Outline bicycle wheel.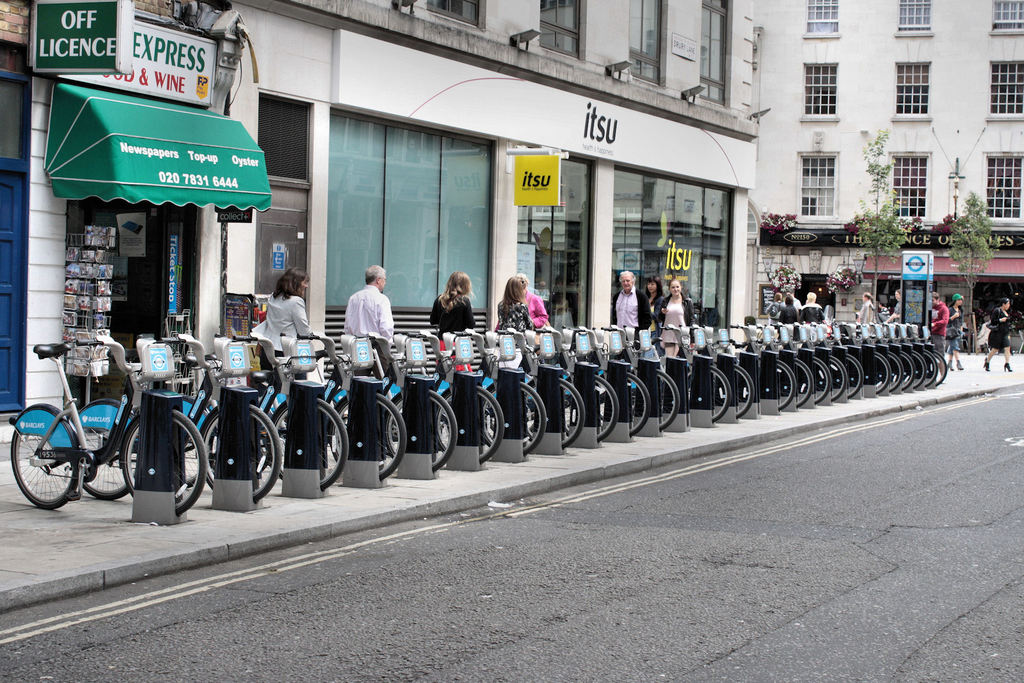
Outline: left=776, top=357, right=796, bottom=411.
